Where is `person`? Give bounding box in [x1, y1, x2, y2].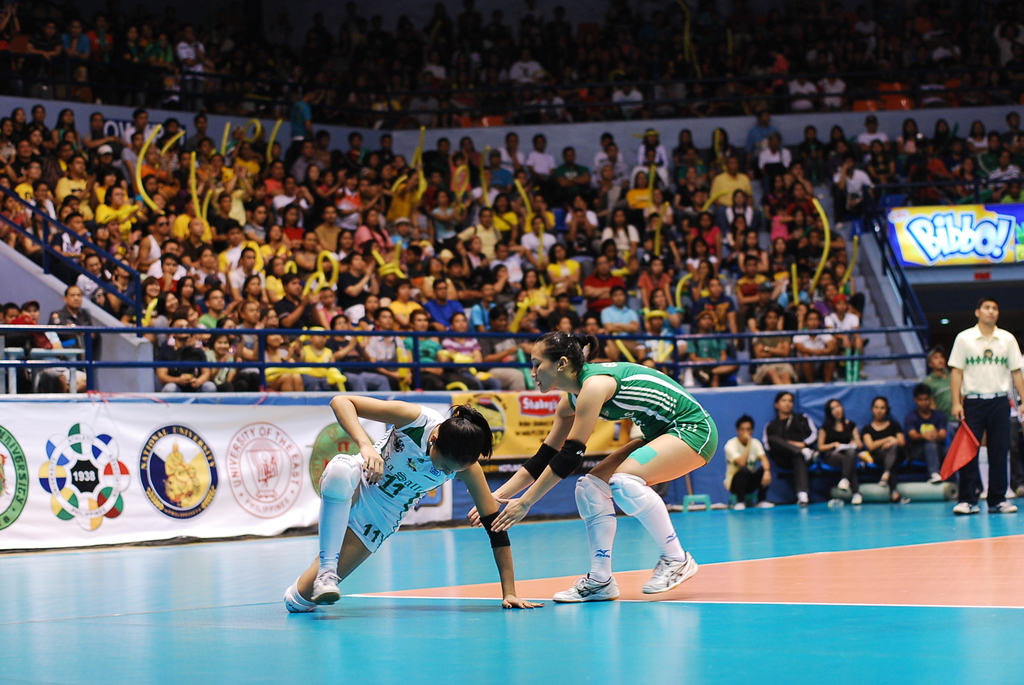
[197, 290, 226, 331].
